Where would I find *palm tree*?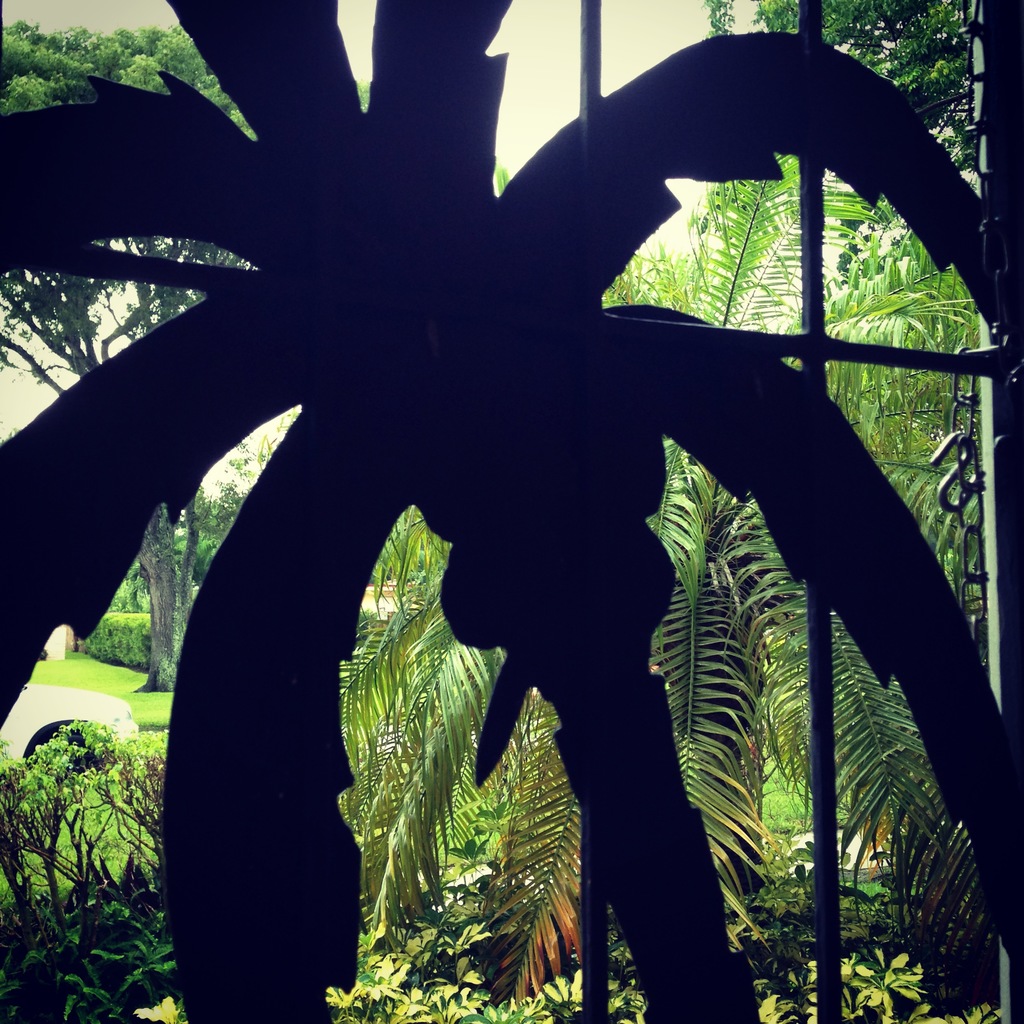
At {"x1": 649, "y1": 419, "x2": 773, "y2": 936}.
